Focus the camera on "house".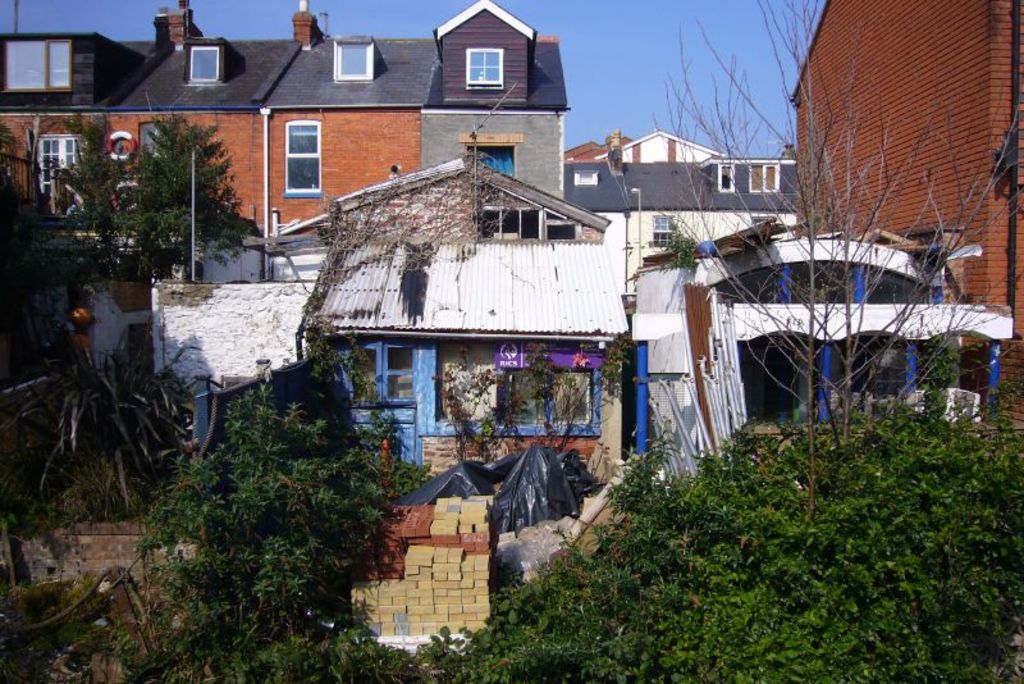
Focus region: box(0, 0, 575, 242).
